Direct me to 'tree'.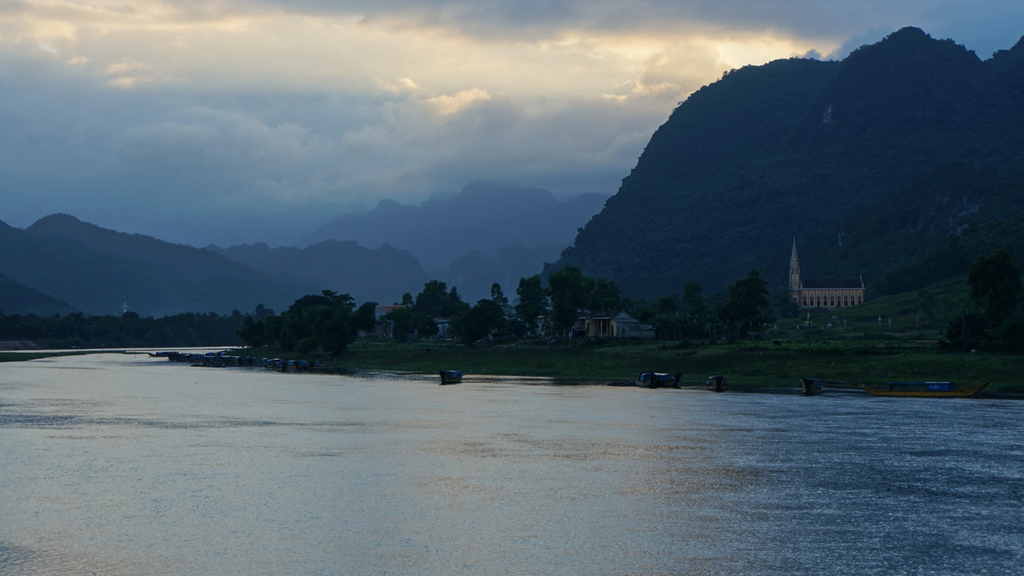
Direction: l=387, t=308, r=438, b=340.
